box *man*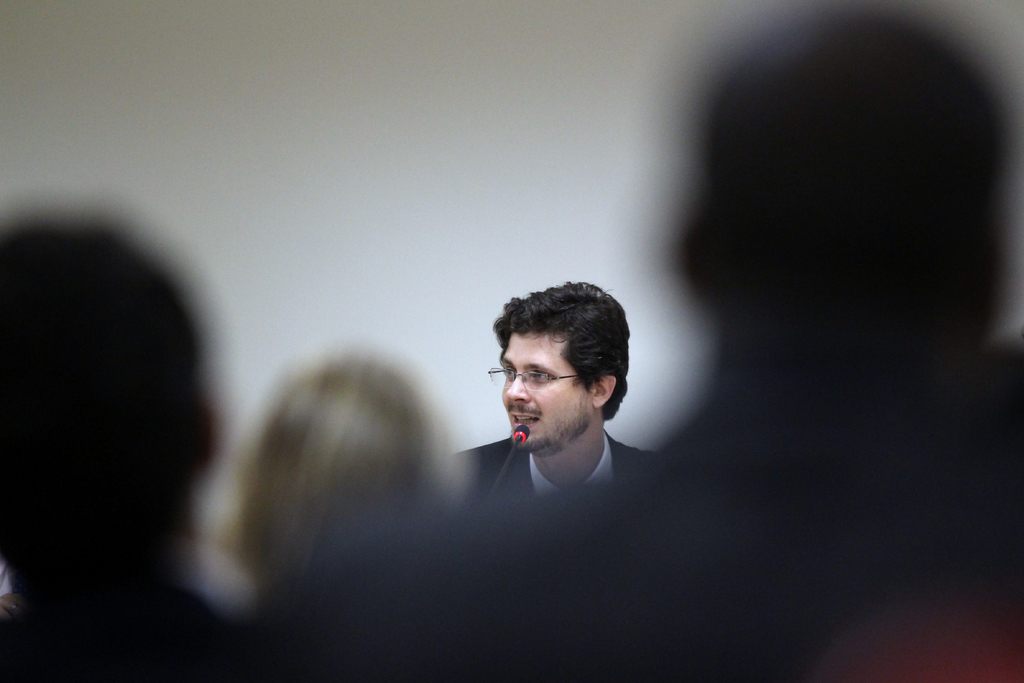
(left=444, top=282, right=683, bottom=536)
